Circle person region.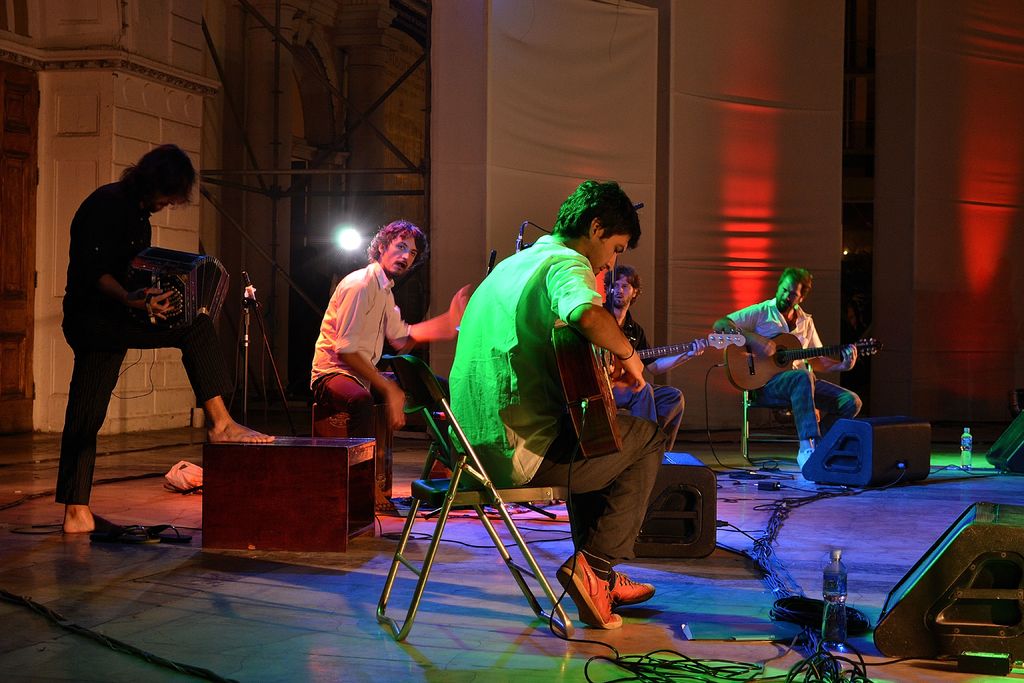
Region: box(604, 265, 689, 459).
